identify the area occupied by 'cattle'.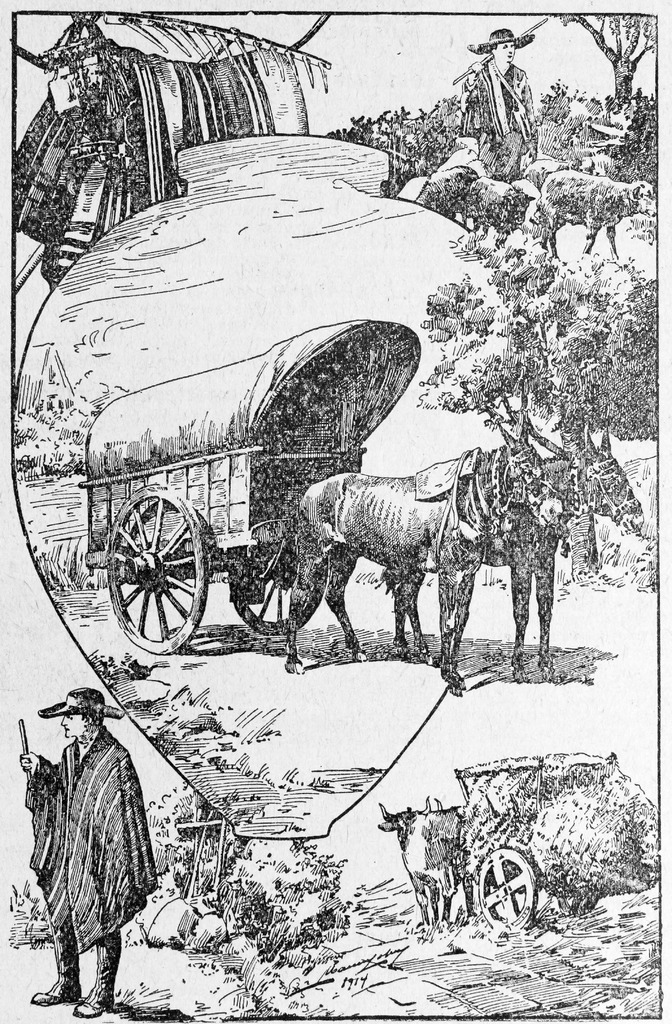
Area: bbox=[532, 168, 659, 258].
